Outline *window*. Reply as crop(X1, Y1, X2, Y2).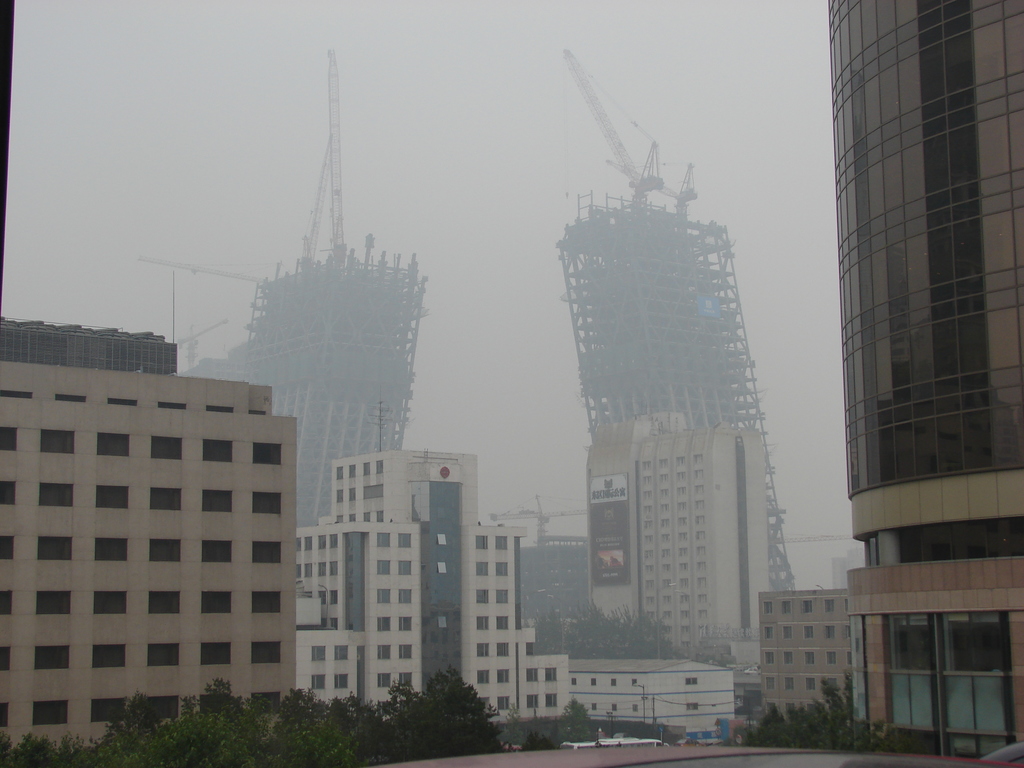
crop(696, 529, 707, 540).
